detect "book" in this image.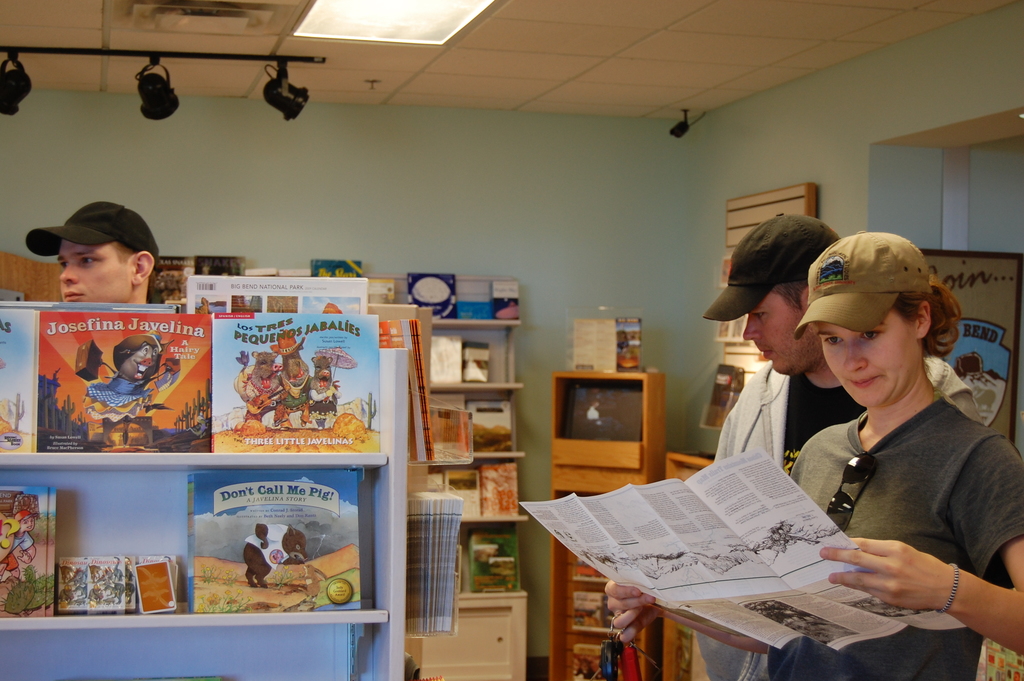
Detection: <box>465,341,496,382</box>.
